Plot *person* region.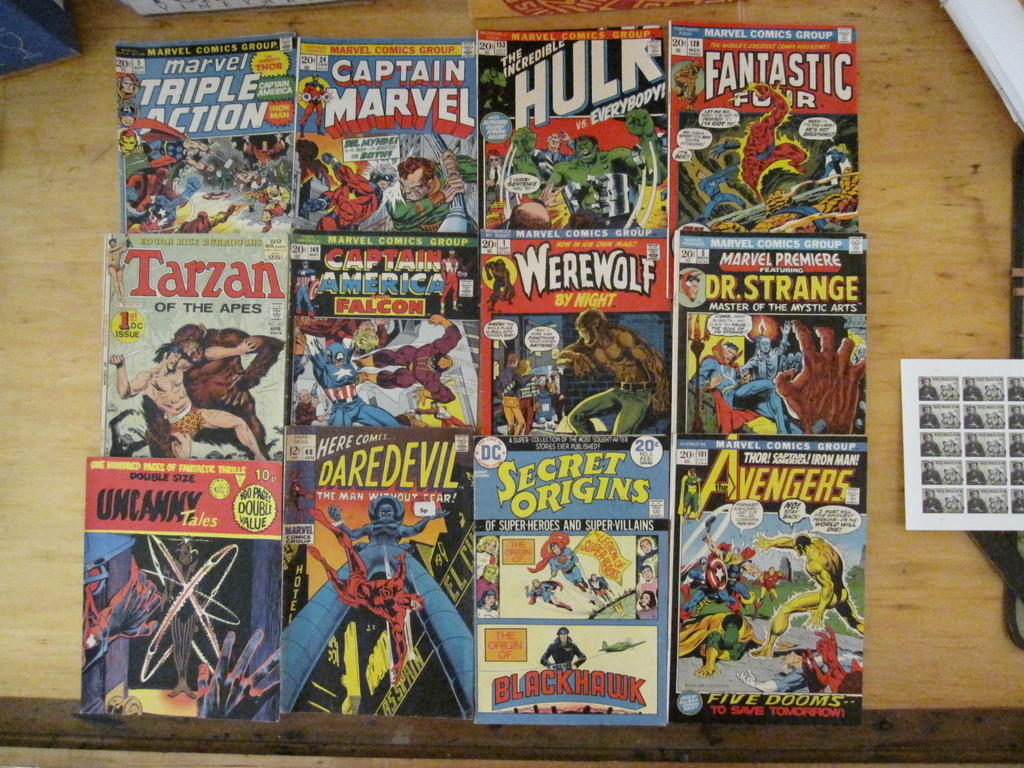
Plotted at [257,186,292,233].
